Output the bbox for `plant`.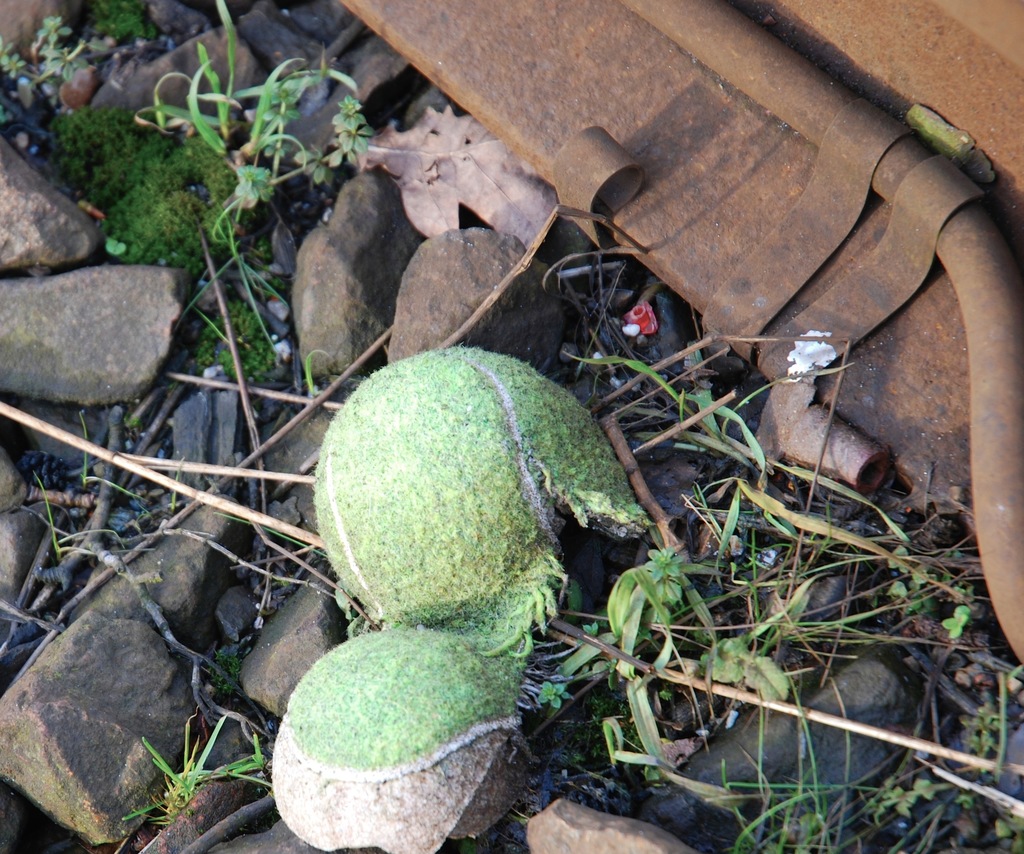
207 644 243 694.
